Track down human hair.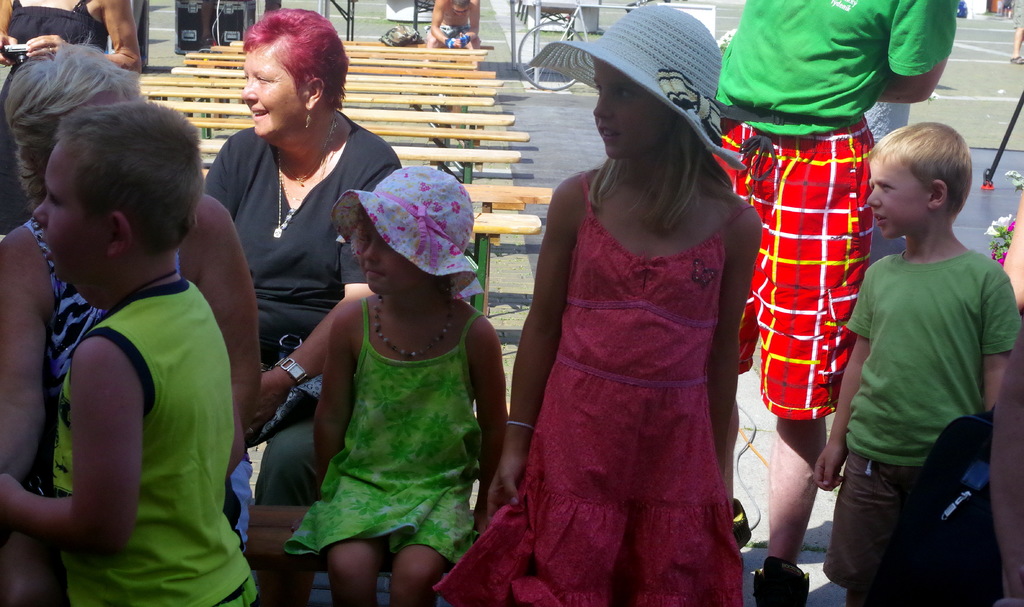
Tracked to <region>882, 117, 982, 232</region>.
